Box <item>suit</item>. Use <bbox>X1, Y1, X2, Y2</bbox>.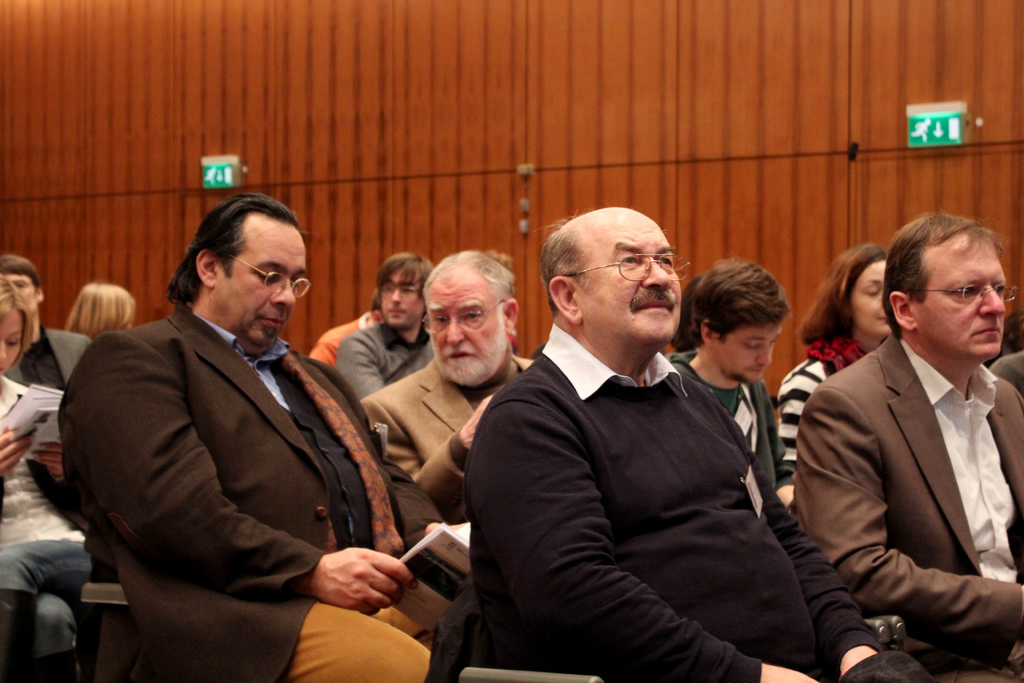
<bbox>52, 302, 434, 682</bbox>.
